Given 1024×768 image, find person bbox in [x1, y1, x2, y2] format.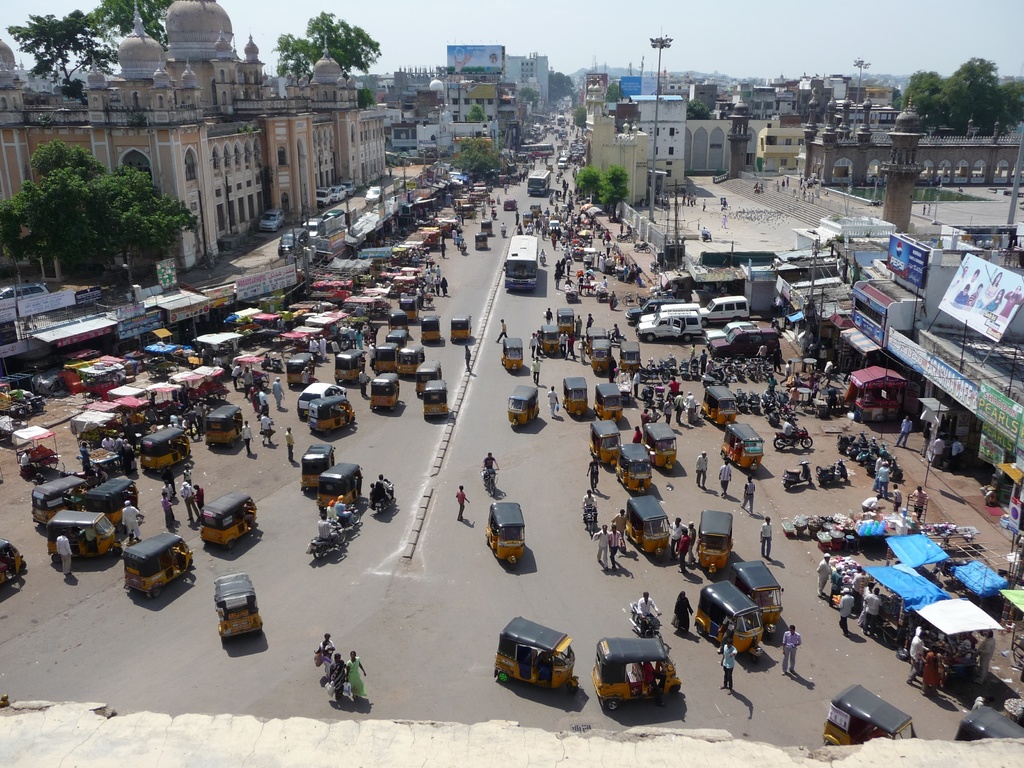
[910, 629, 927, 685].
